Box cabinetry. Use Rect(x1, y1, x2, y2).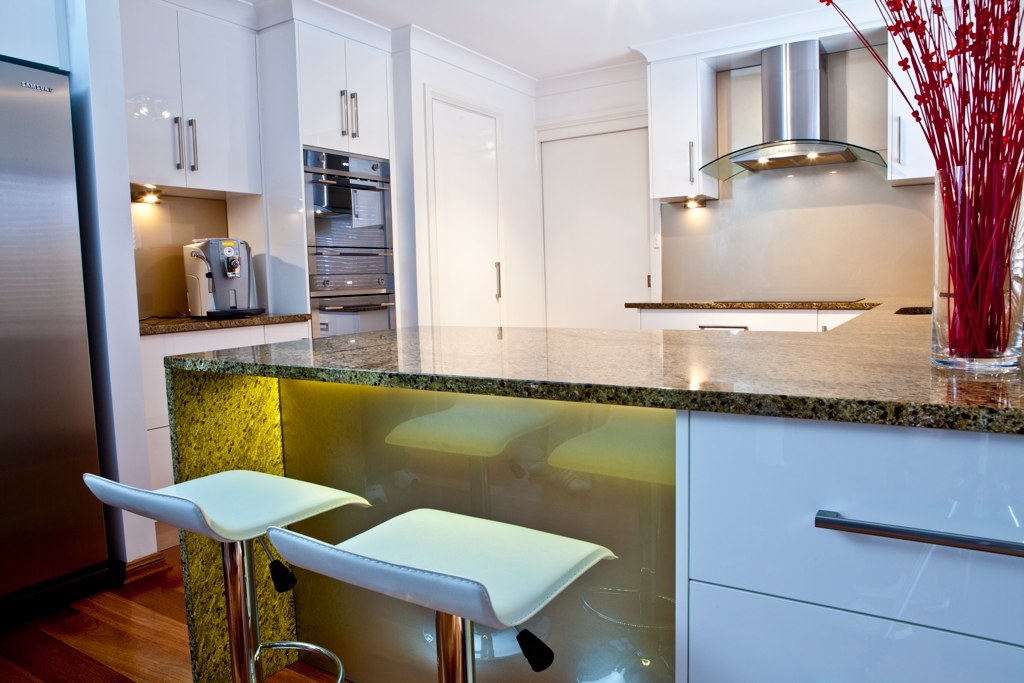
Rect(292, 18, 389, 151).
